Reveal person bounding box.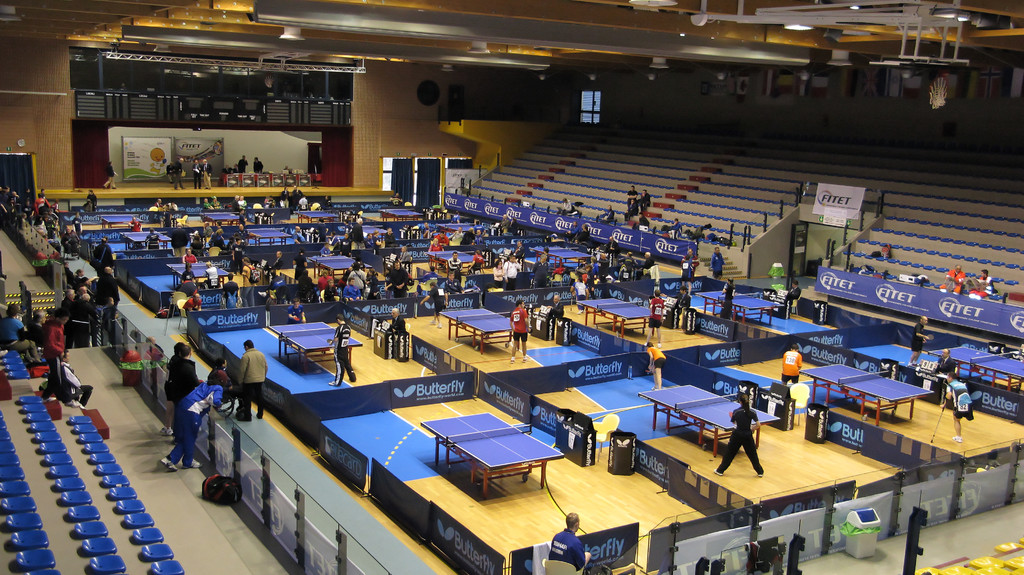
Revealed: (207,243,220,256).
